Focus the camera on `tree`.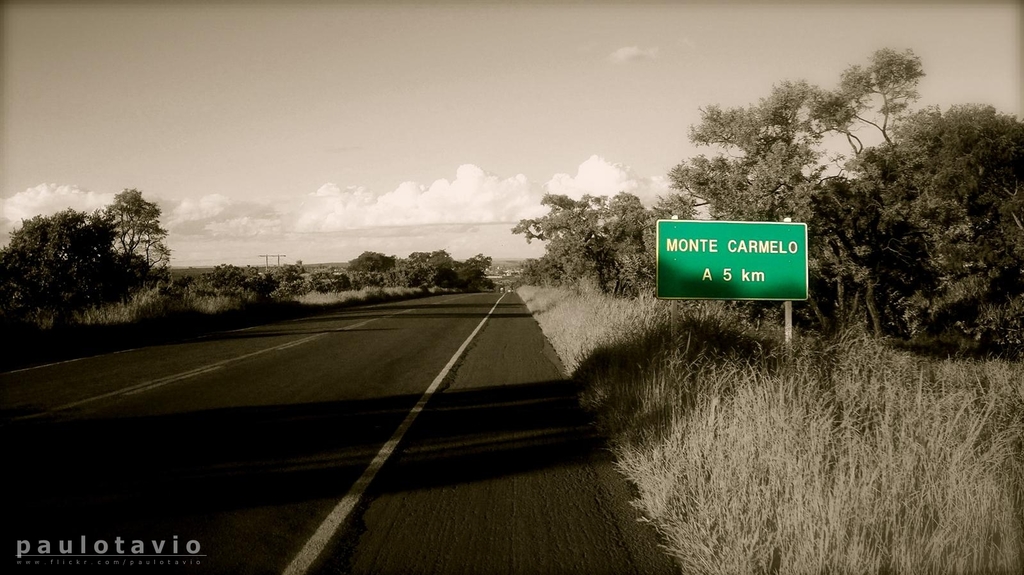
Focus region: 667:49:941:379.
